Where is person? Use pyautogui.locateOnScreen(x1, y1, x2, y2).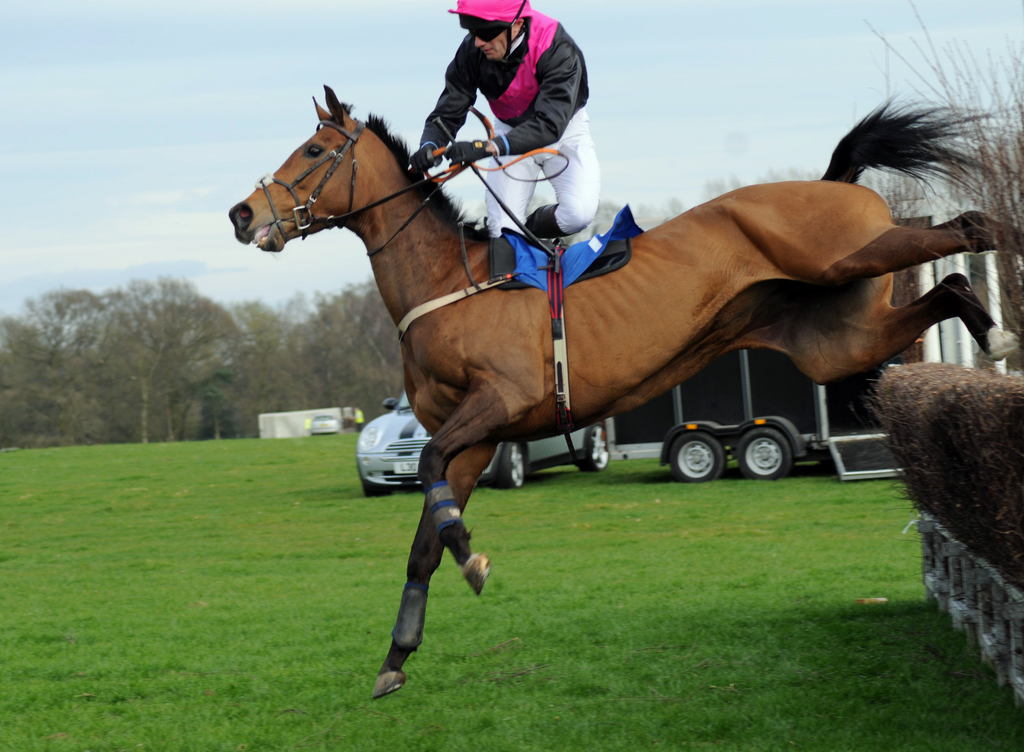
pyautogui.locateOnScreen(413, 0, 598, 286).
